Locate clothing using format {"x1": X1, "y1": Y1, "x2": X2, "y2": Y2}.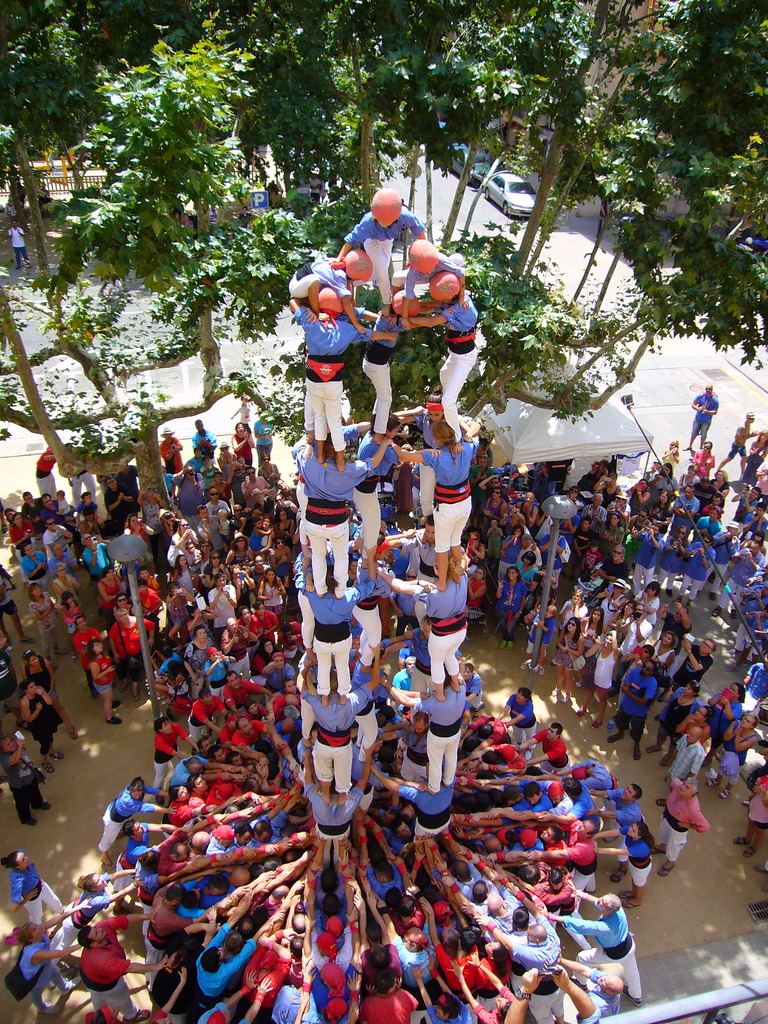
{"x1": 285, "y1": 256, "x2": 354, "y2": 292}.
